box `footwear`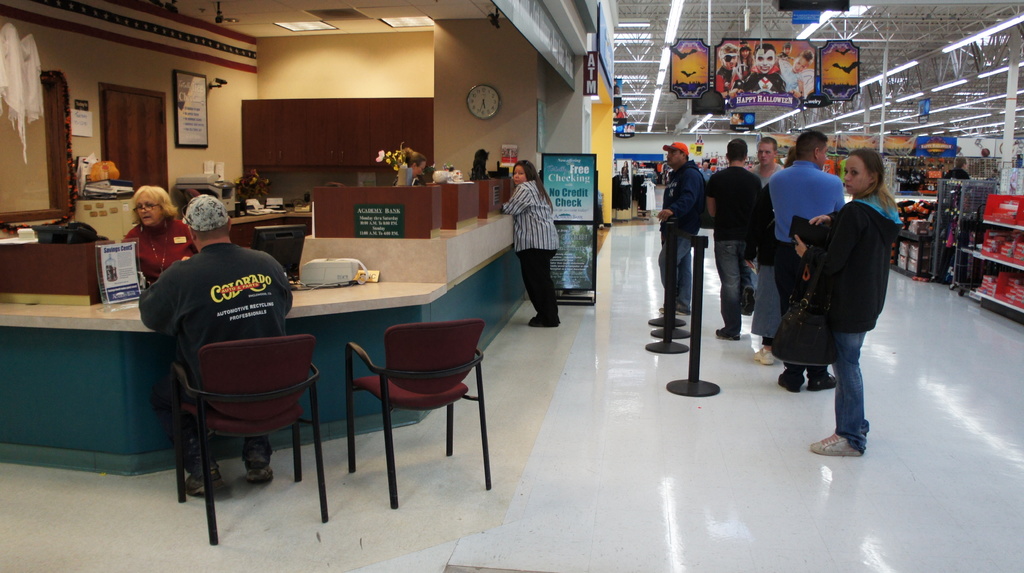
(715,327,740,341)
